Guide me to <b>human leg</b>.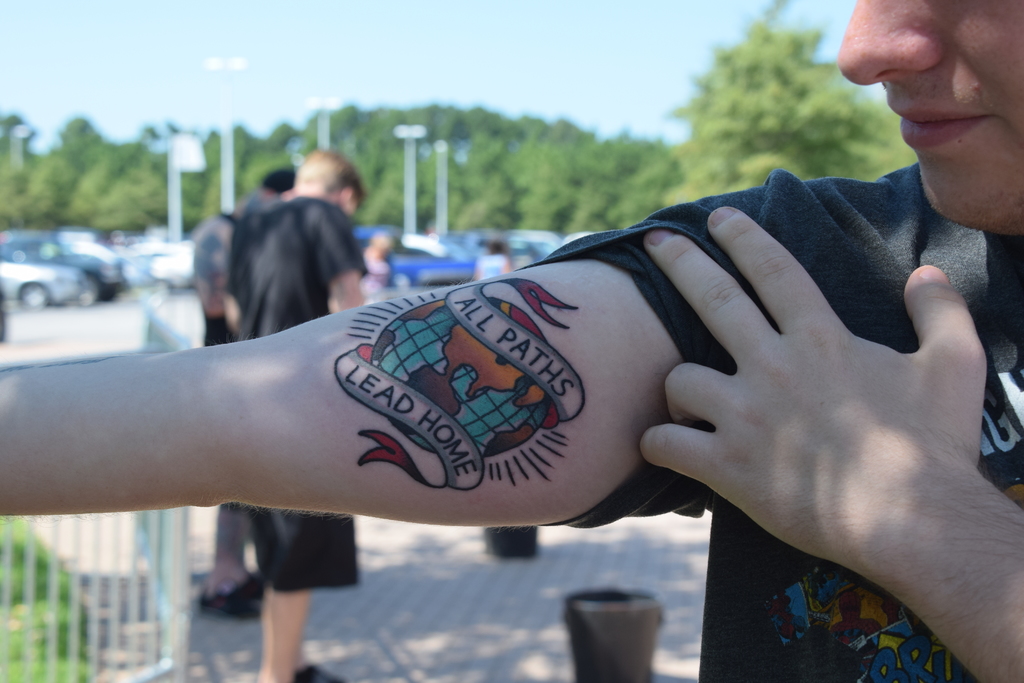
Guidance: (207, 500, 262, 614).
